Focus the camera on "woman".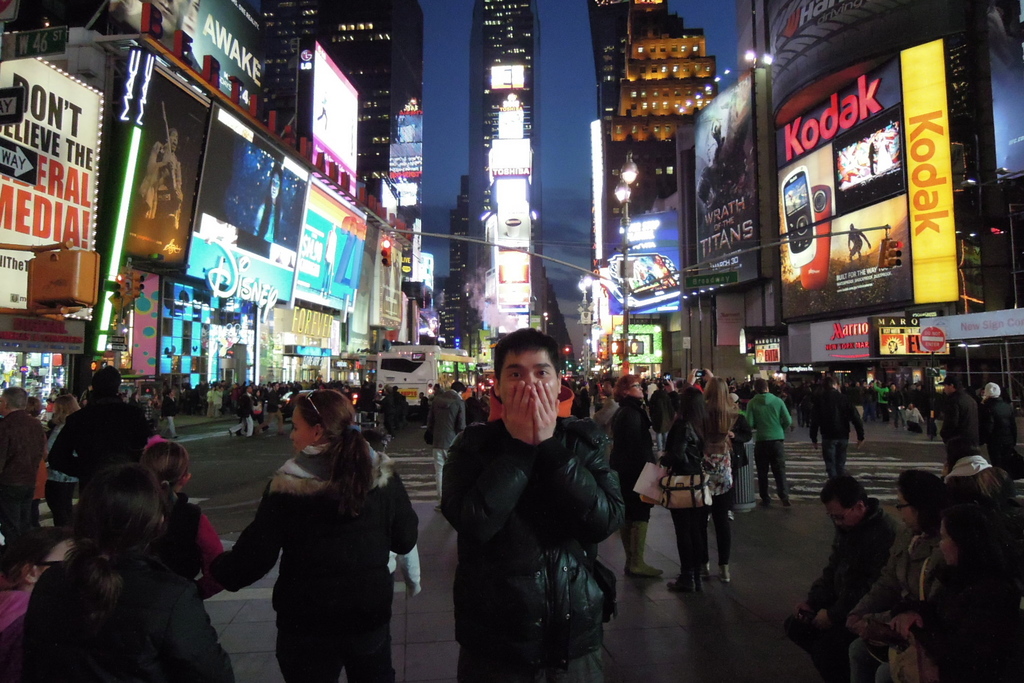
Focus region: <region>161, 386, 180, 441</region>.
